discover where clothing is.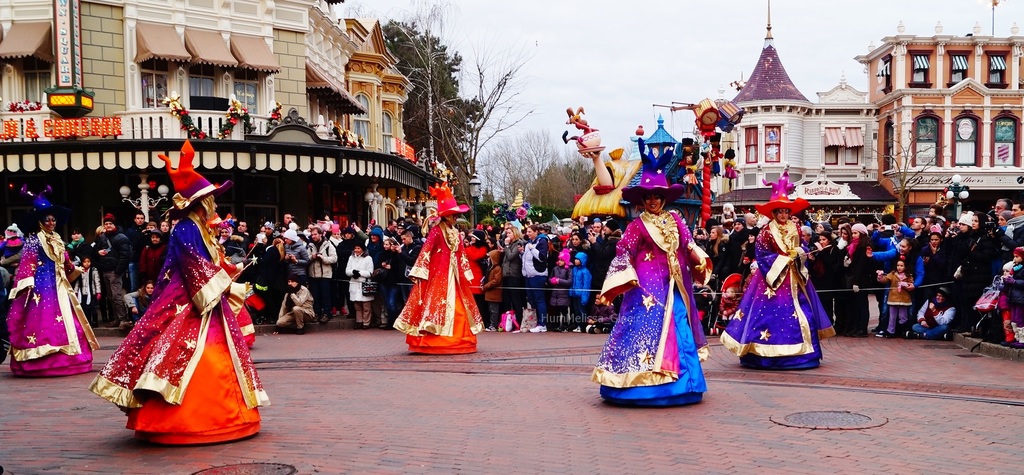
Discovered at rect(724, 215, 830, 373).
